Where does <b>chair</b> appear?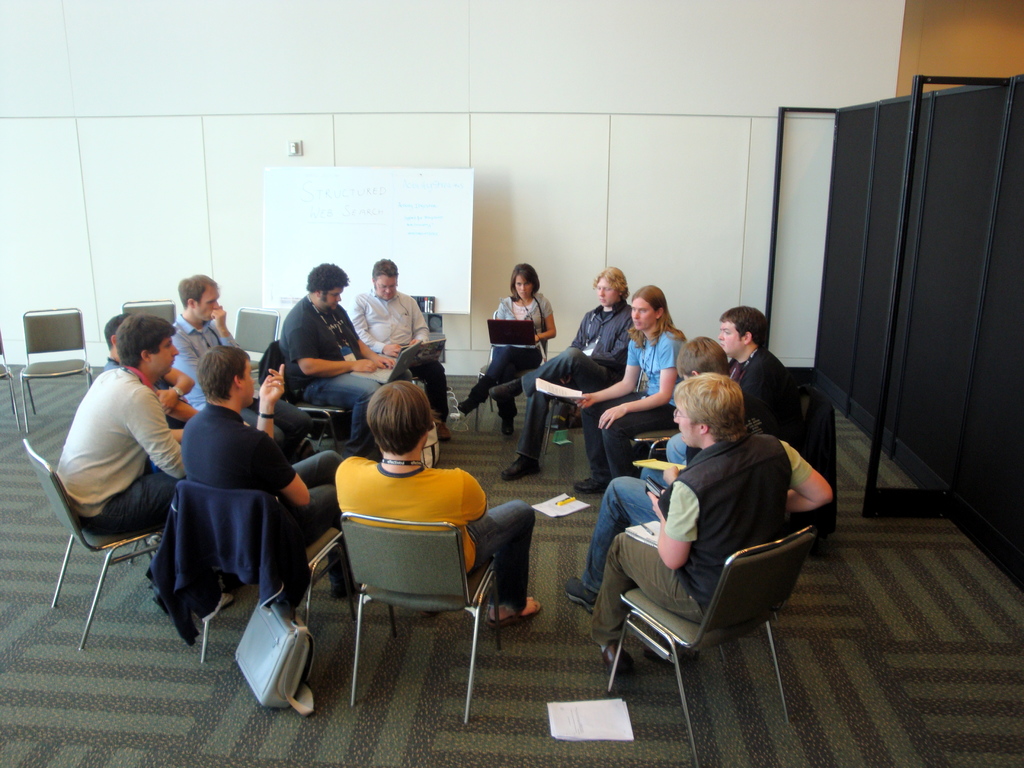
Appears at [left=346, top=515, right=500, bottom=726].
